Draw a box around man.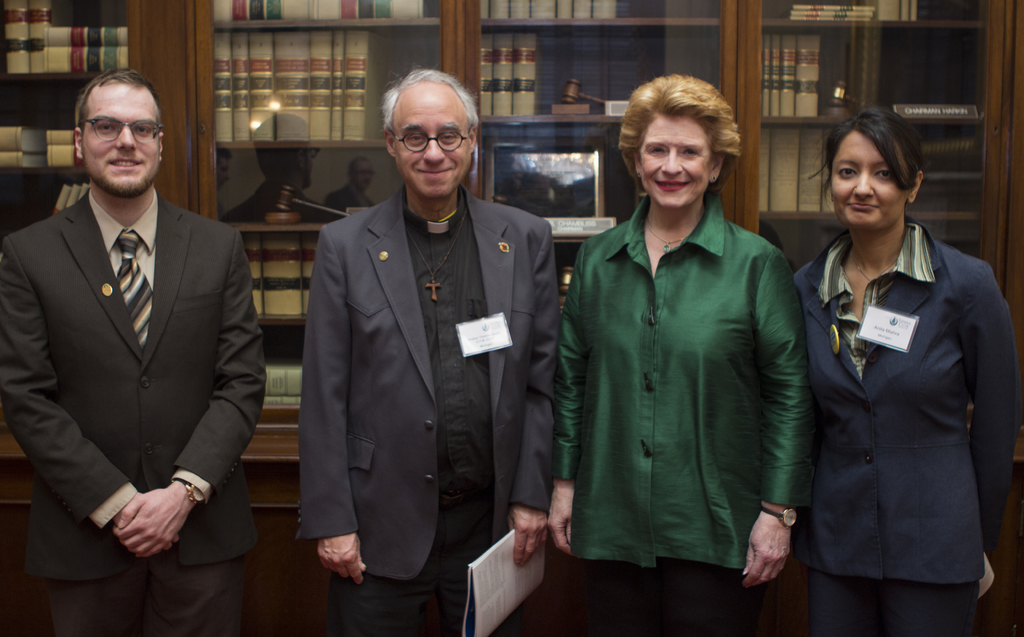
<bbox>295, 71, 566, 636</bbox>.
